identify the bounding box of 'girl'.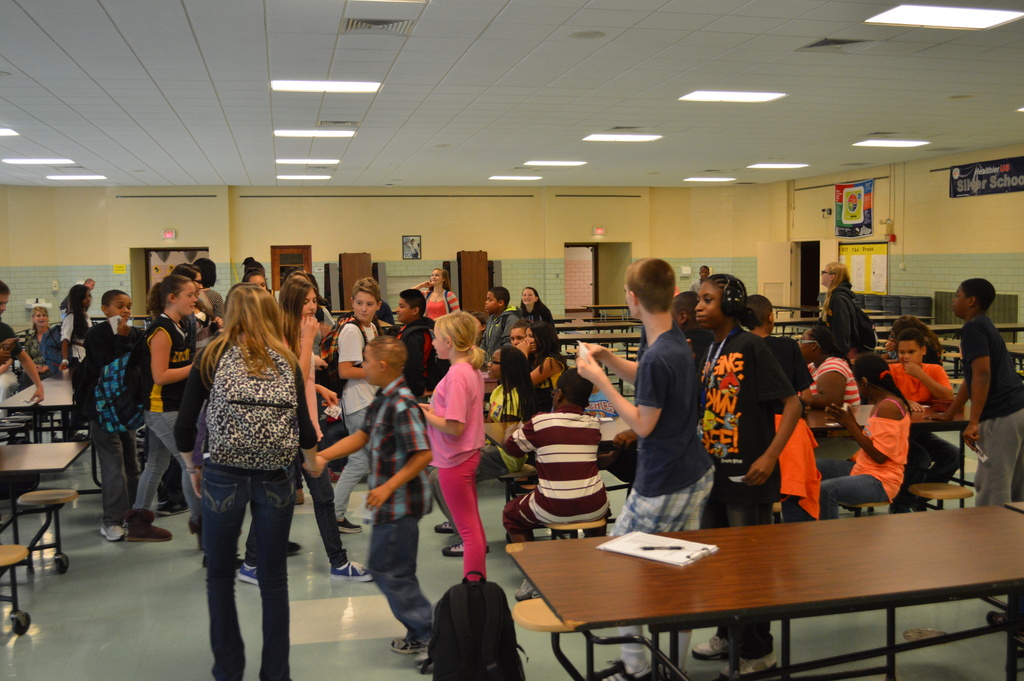
{"left": 434, "top": 343, "right": 540, "bottom": 557}.
